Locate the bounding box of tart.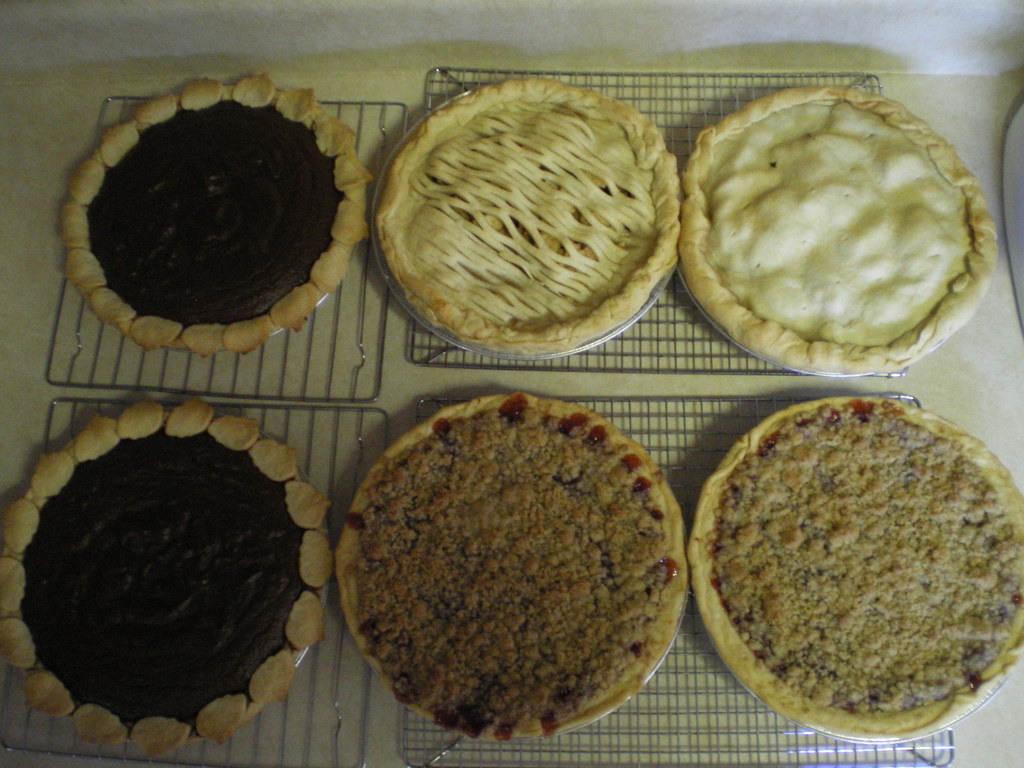
Bounding box: x1=0, y1=395, x2=324, y2=760.
